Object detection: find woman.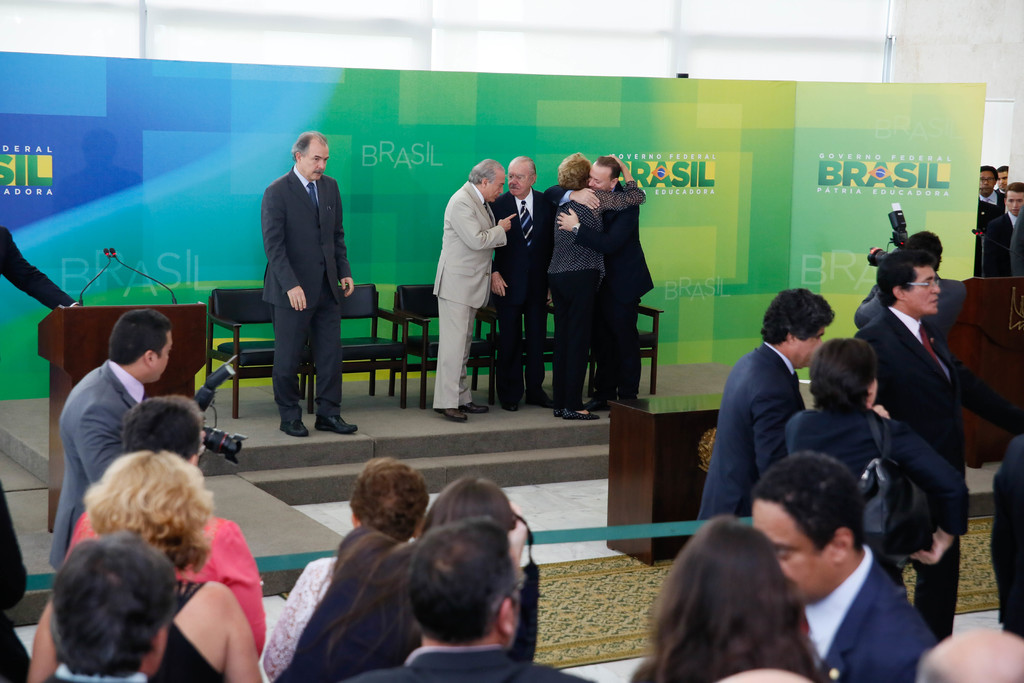
region(58, 454, 241, 660).
